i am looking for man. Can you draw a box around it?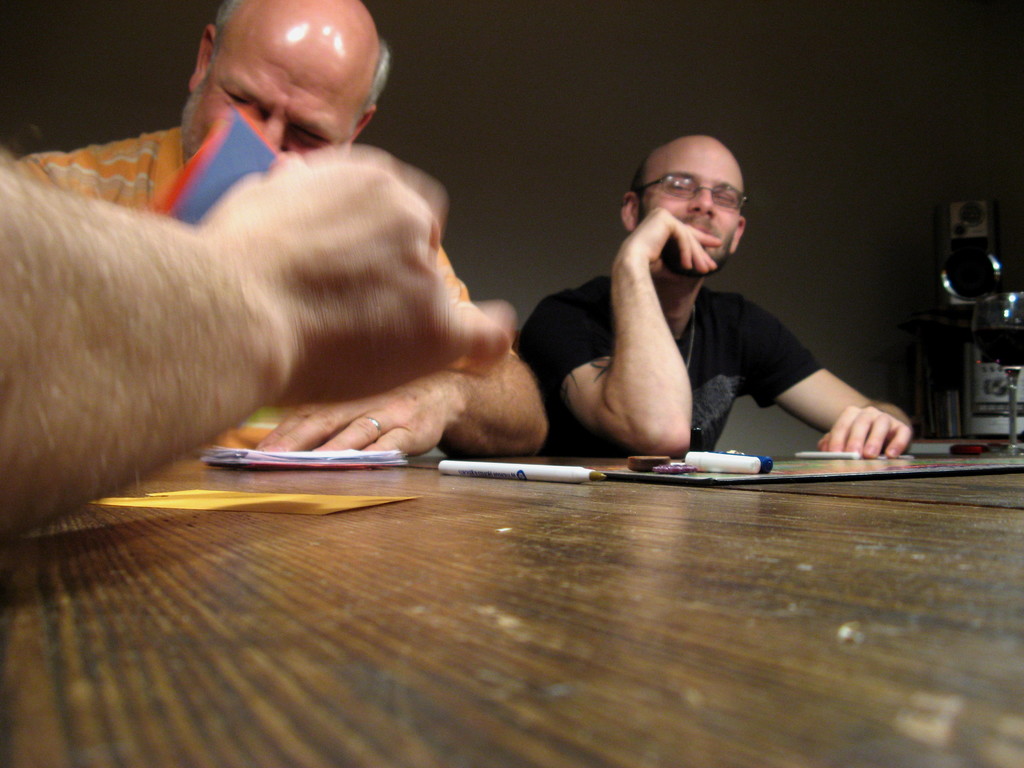
Sure, the bounding box is [left=512, top=124, right=905, bottom=471].
